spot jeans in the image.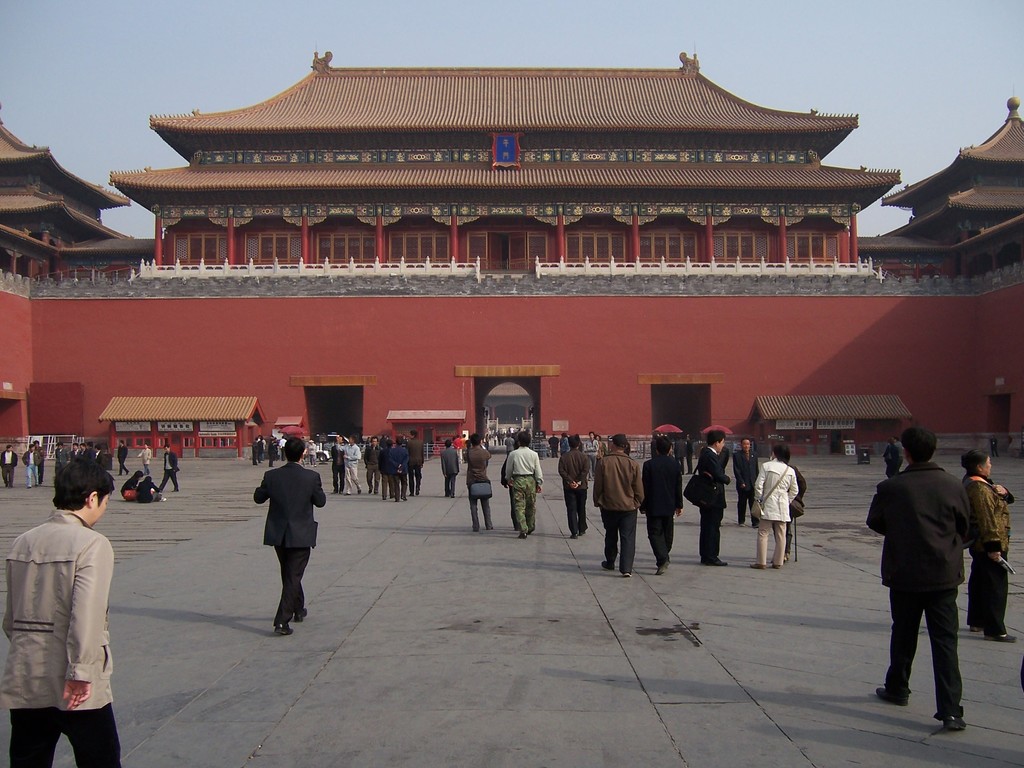
jeans found at {"x1": 566, "y1": 488, "x2": 586, "y2": 533}.
